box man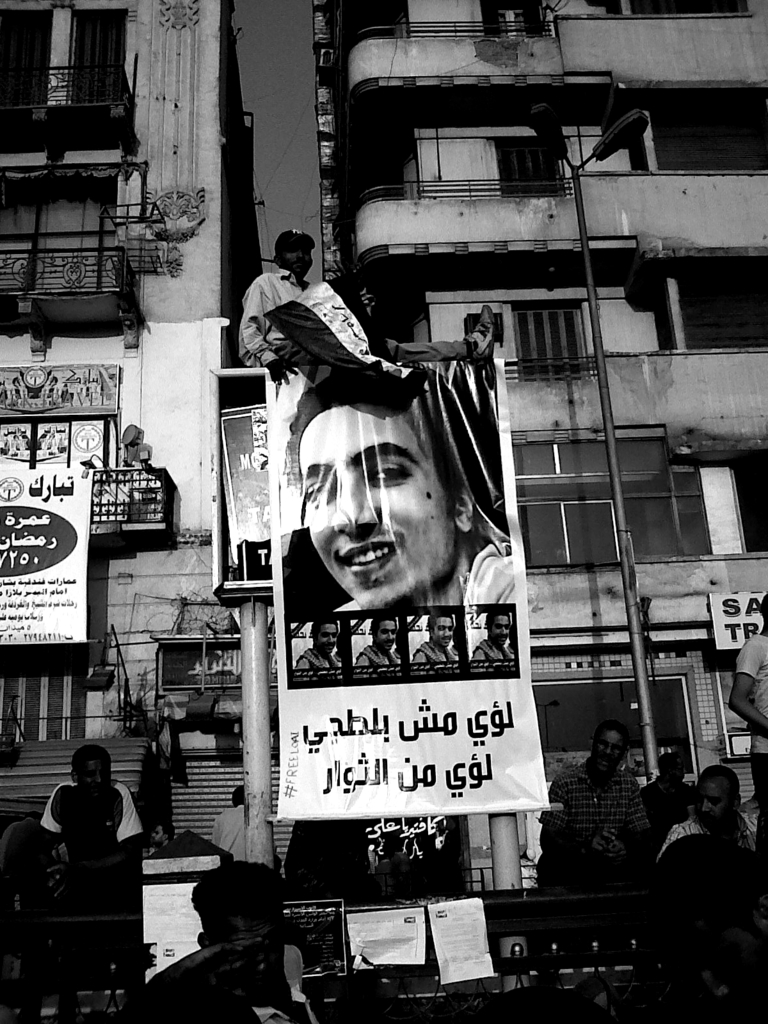
233/223/497/383
